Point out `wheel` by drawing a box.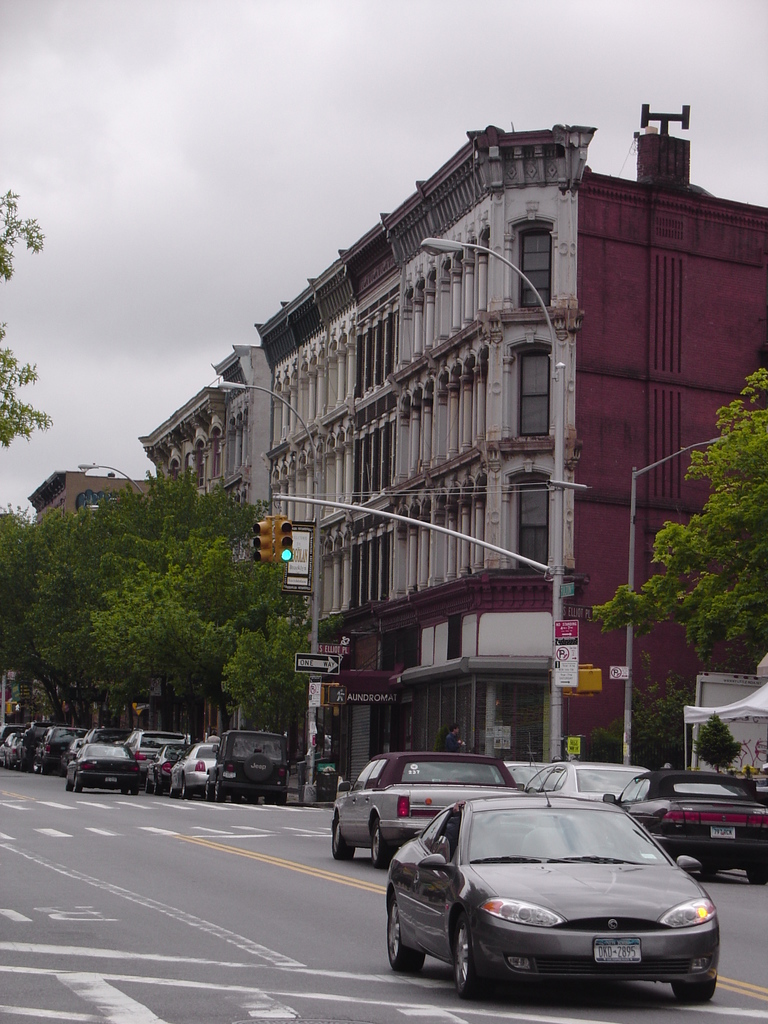
bbox=[65, 779, 72, 793].
